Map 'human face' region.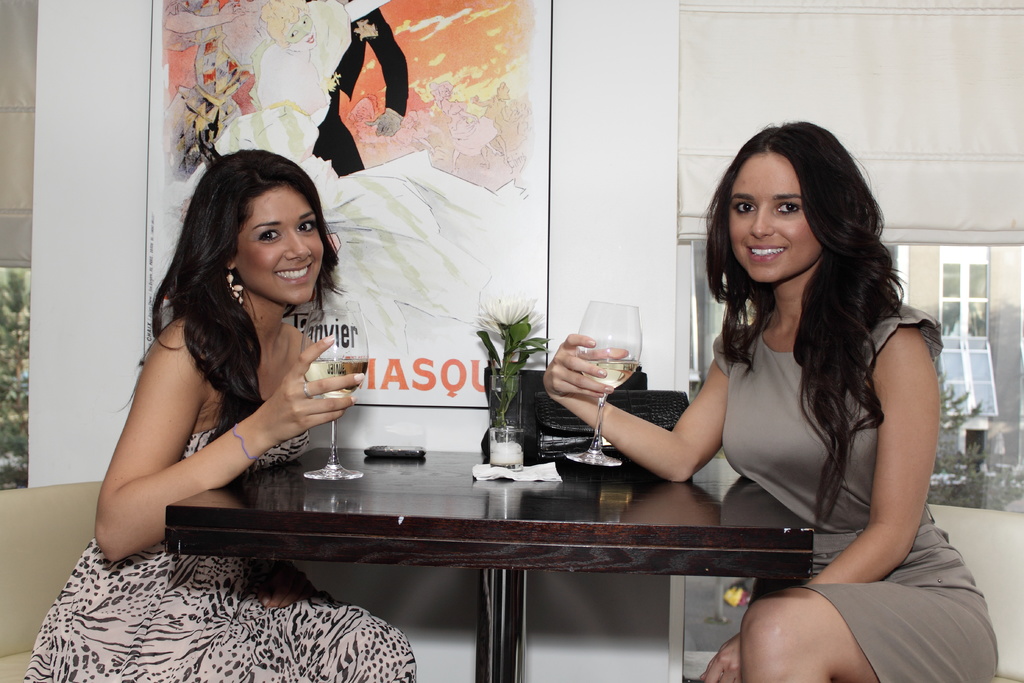
Mapped to x1=728, y1=154, x2=819, y2=283.
